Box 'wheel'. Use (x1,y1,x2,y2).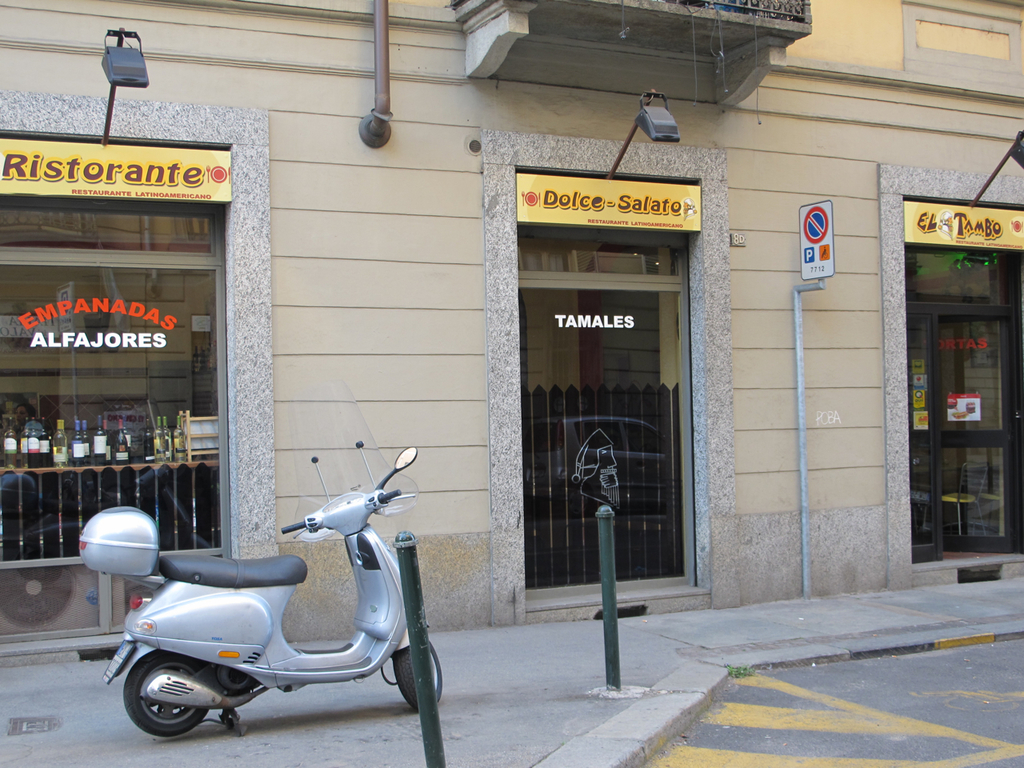
(118,671,223,743).
